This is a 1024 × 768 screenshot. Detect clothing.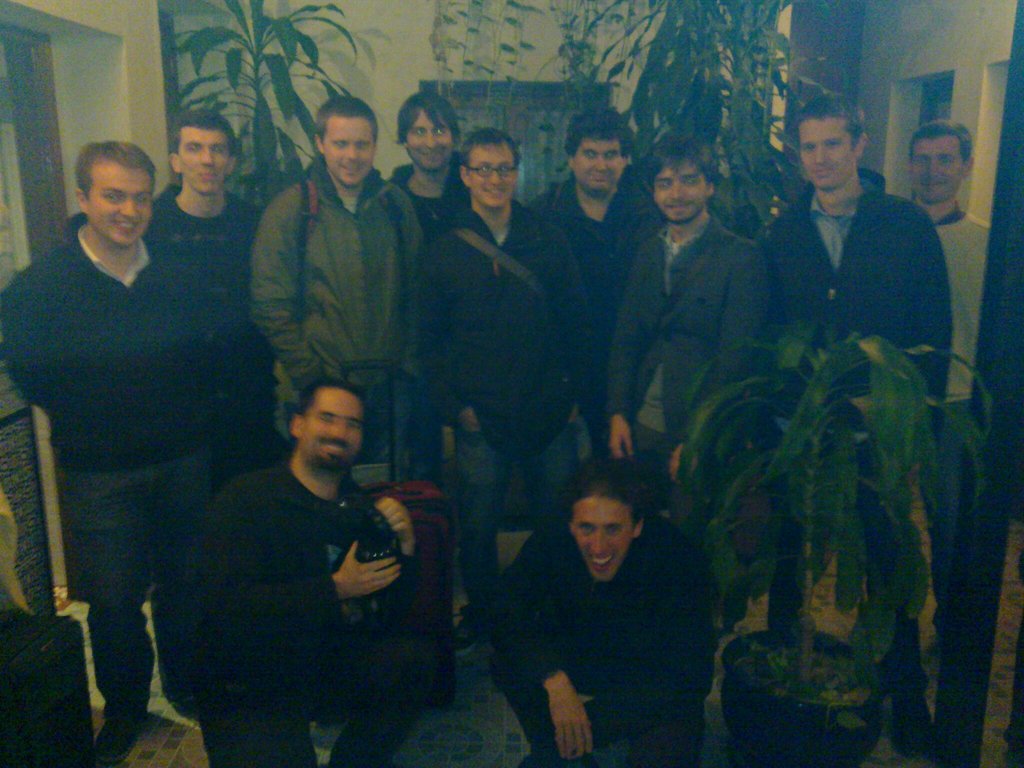
box(412, 209, 569, 602).
